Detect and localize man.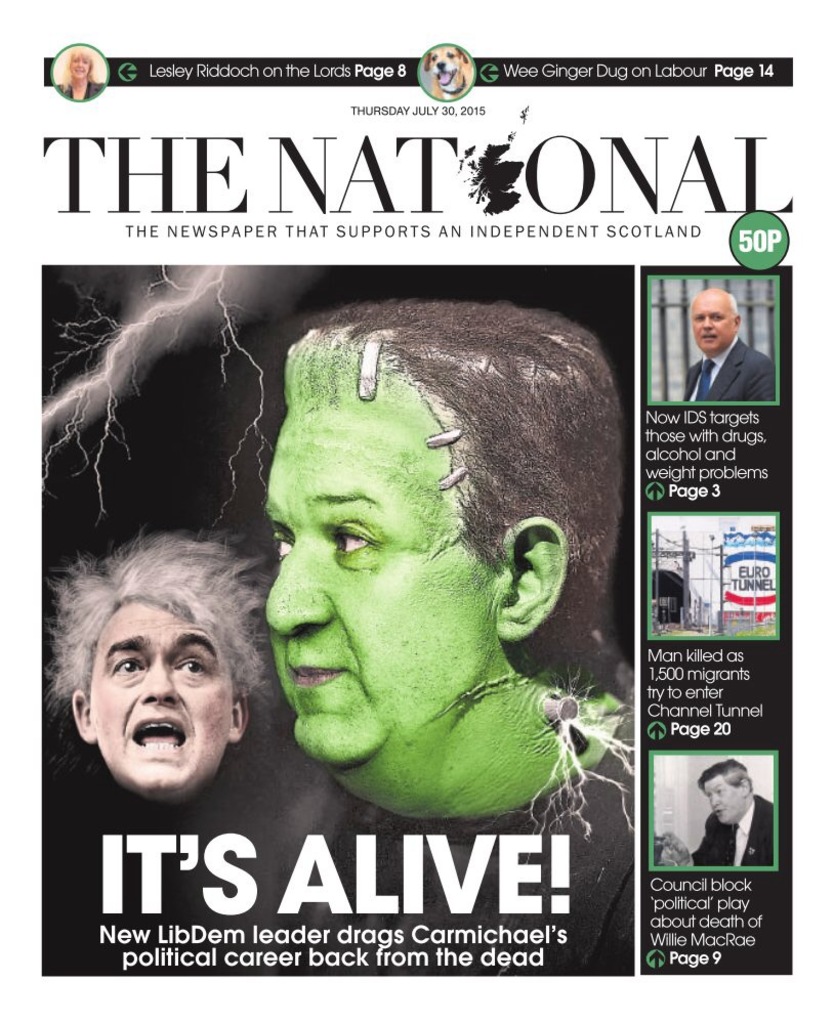
Localized at 682:757:788:871.
